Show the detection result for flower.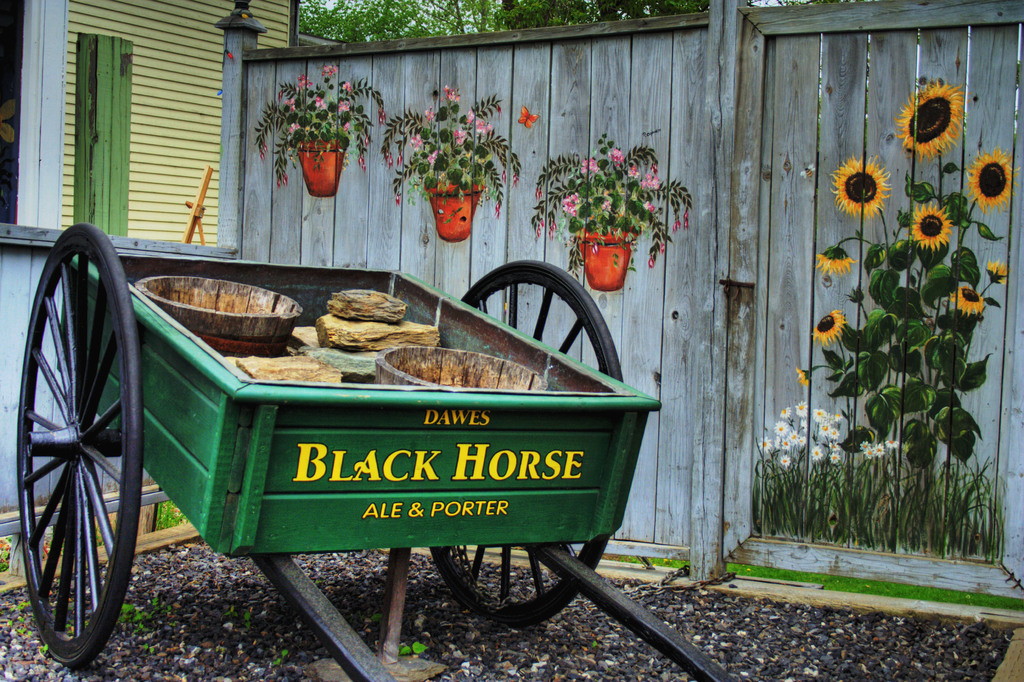
locate(377, 108, 386, 123).
